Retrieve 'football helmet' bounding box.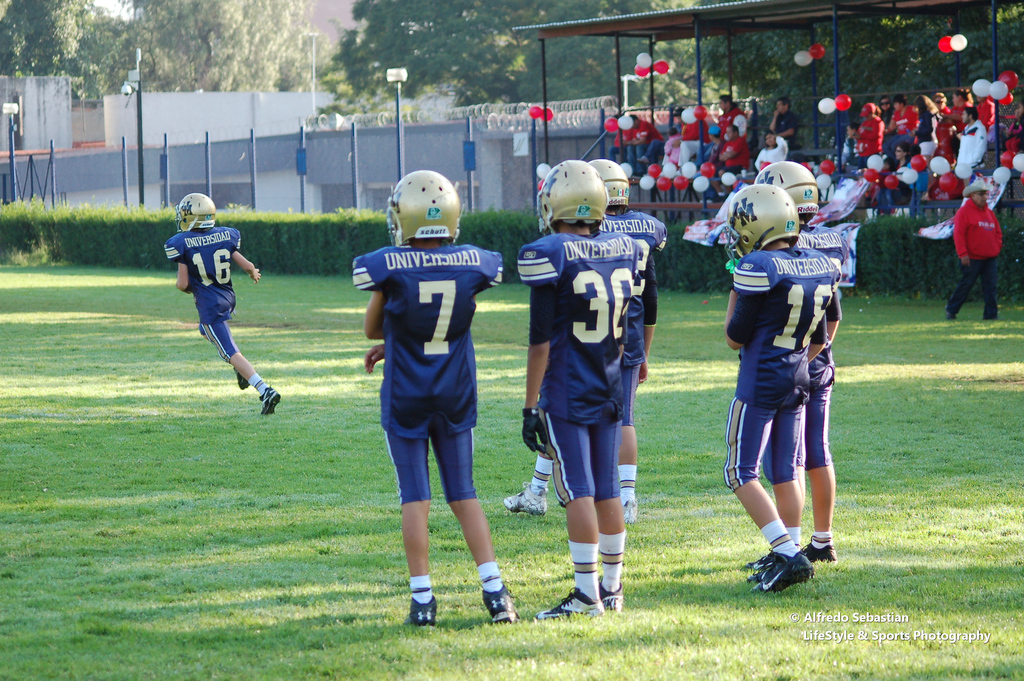
Bounding box: locate(380, 167, 461, 246).
